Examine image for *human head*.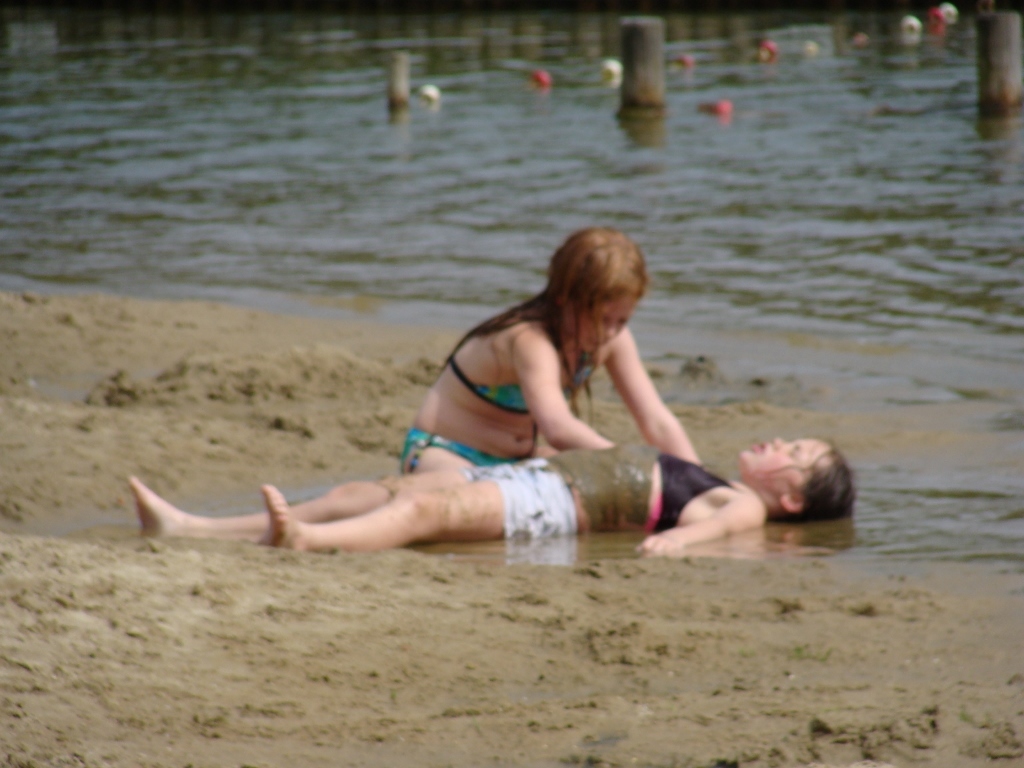
Examination result: (left=545, top=223, right=649, bottom=357).
